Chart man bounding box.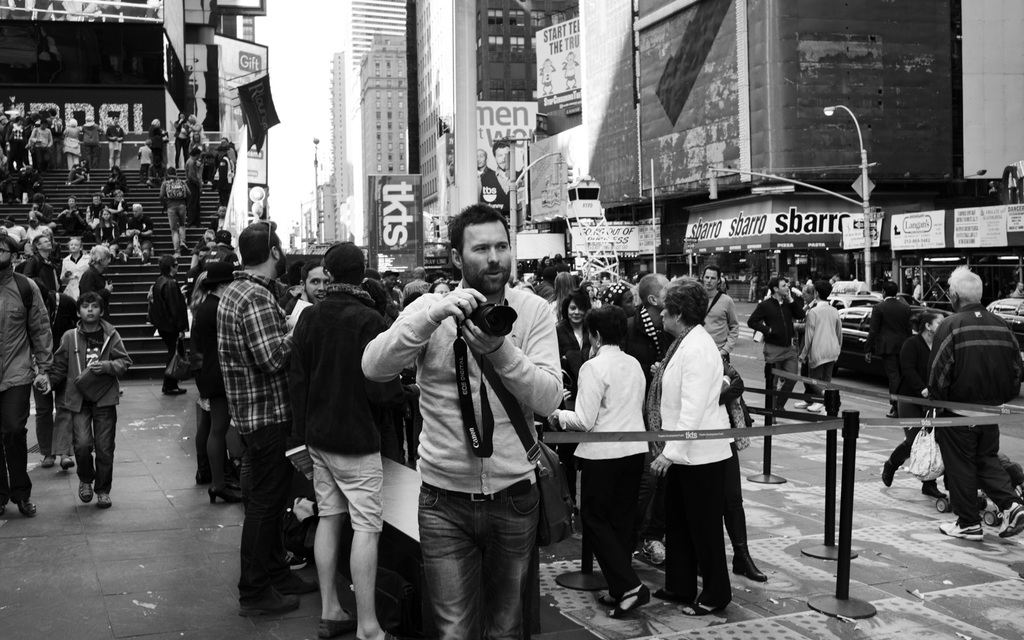
Charted: 219, 216, 326, 618.
